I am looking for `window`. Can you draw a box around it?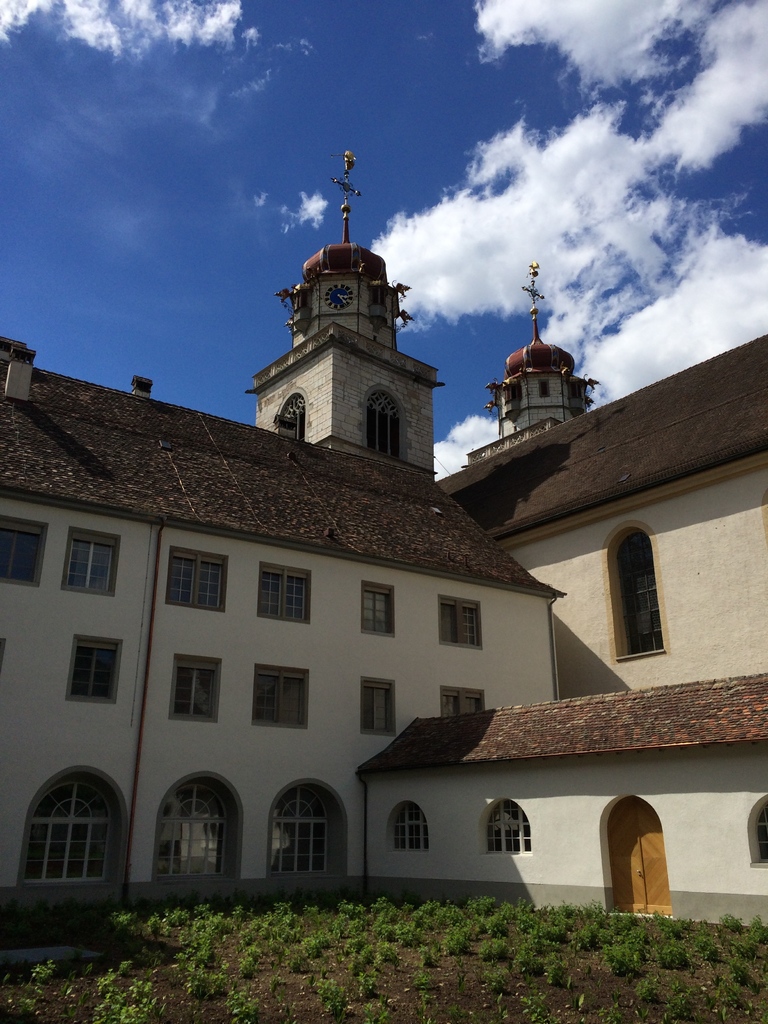
Sure, the bounding box is x1=164, y1=548, x2=228, y2=612.
